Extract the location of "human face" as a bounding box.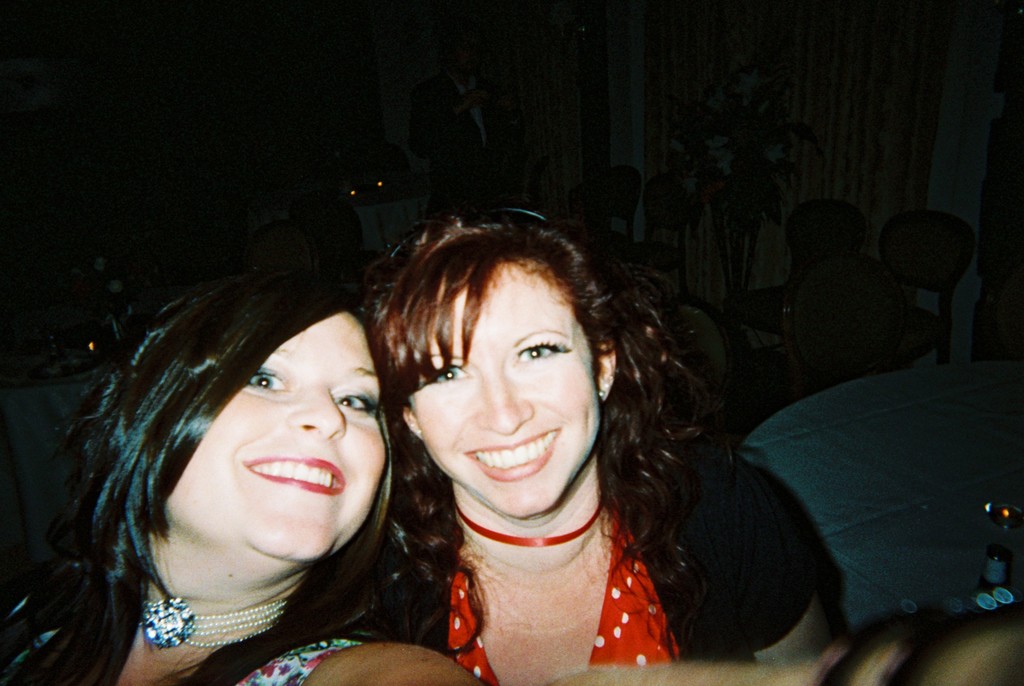
<region>156, 316, 406, 559</region>.
